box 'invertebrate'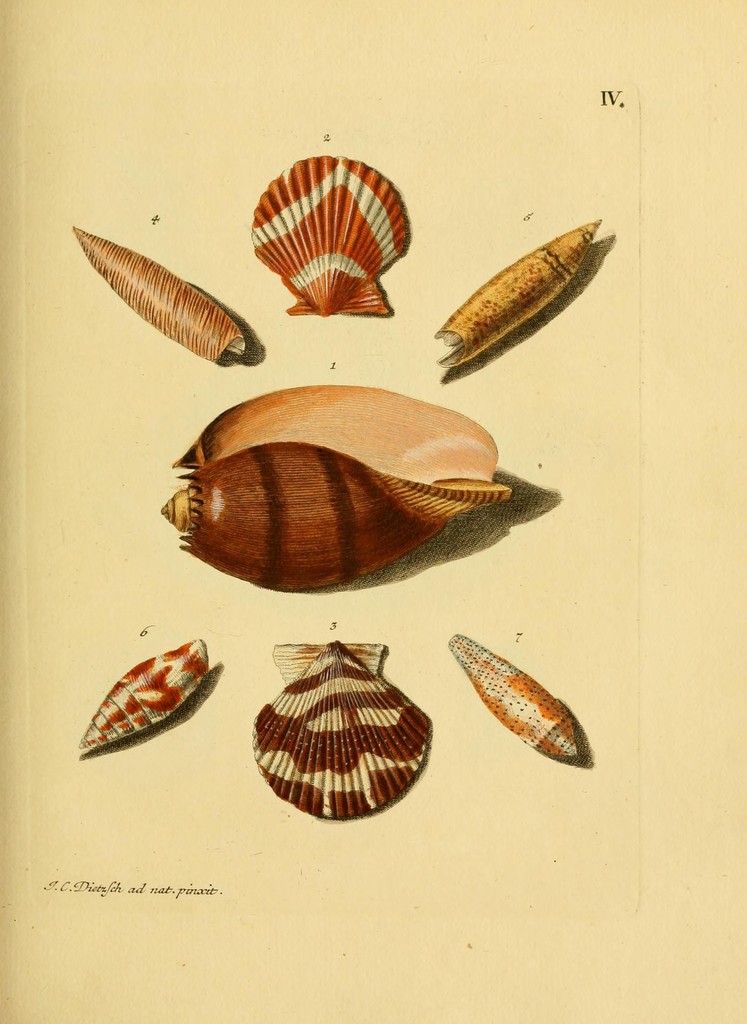
{"left": 431, "top": 220, "right": 604, "bottom": 374}
